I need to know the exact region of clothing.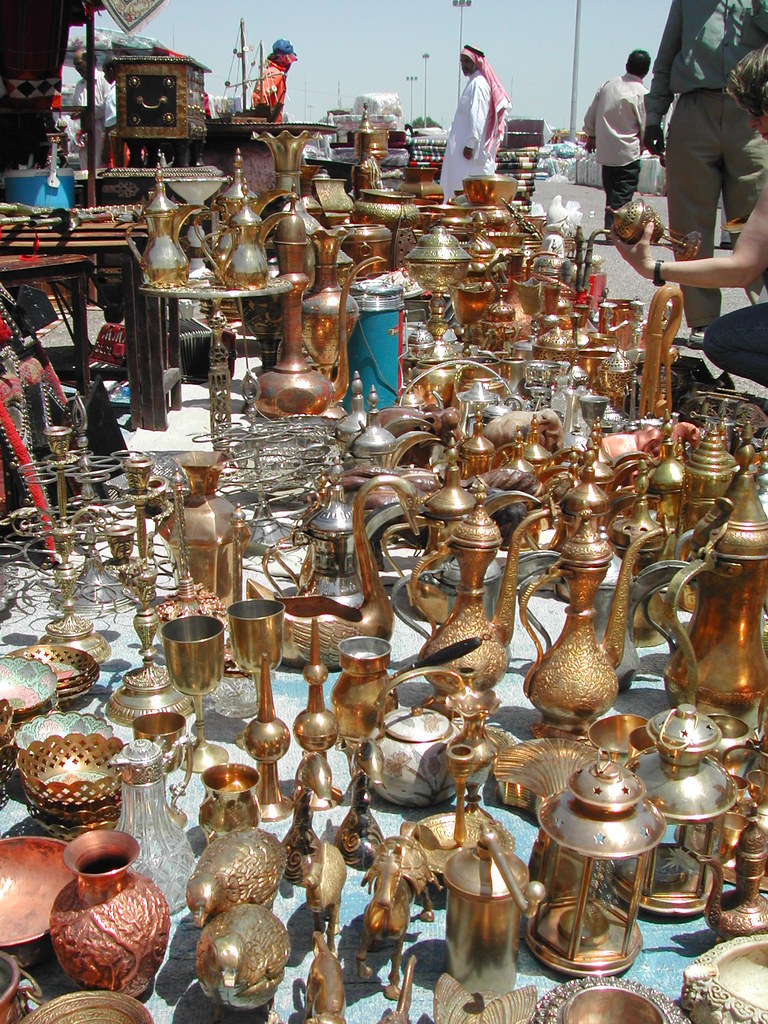
Region: box=[255, 61, 284, 126].
